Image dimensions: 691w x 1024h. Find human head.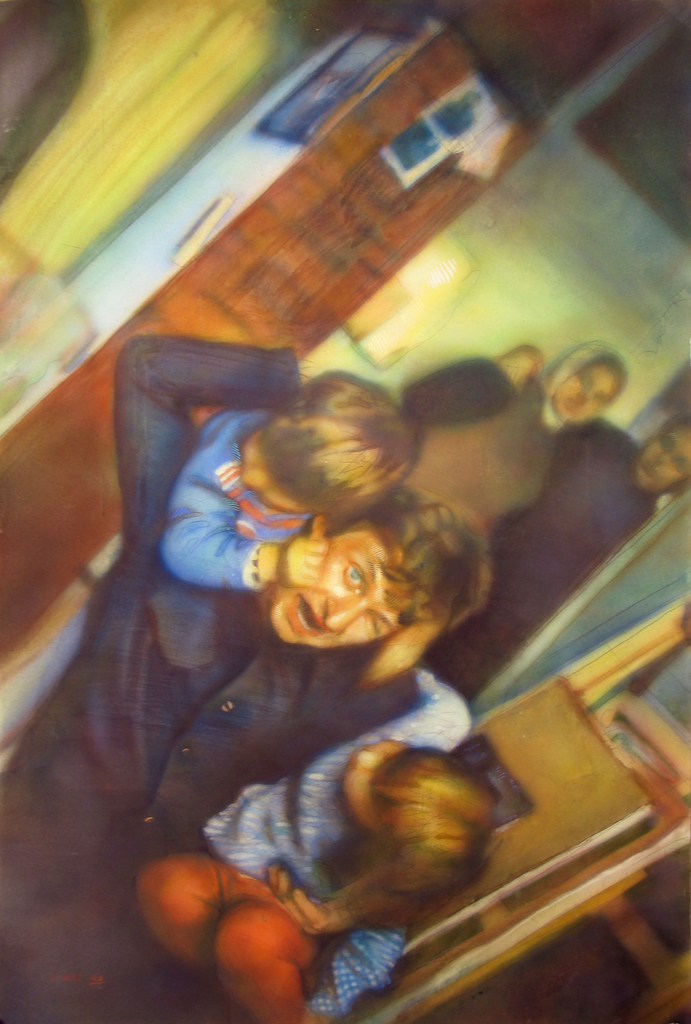
box(238, 376, 422, 512).
